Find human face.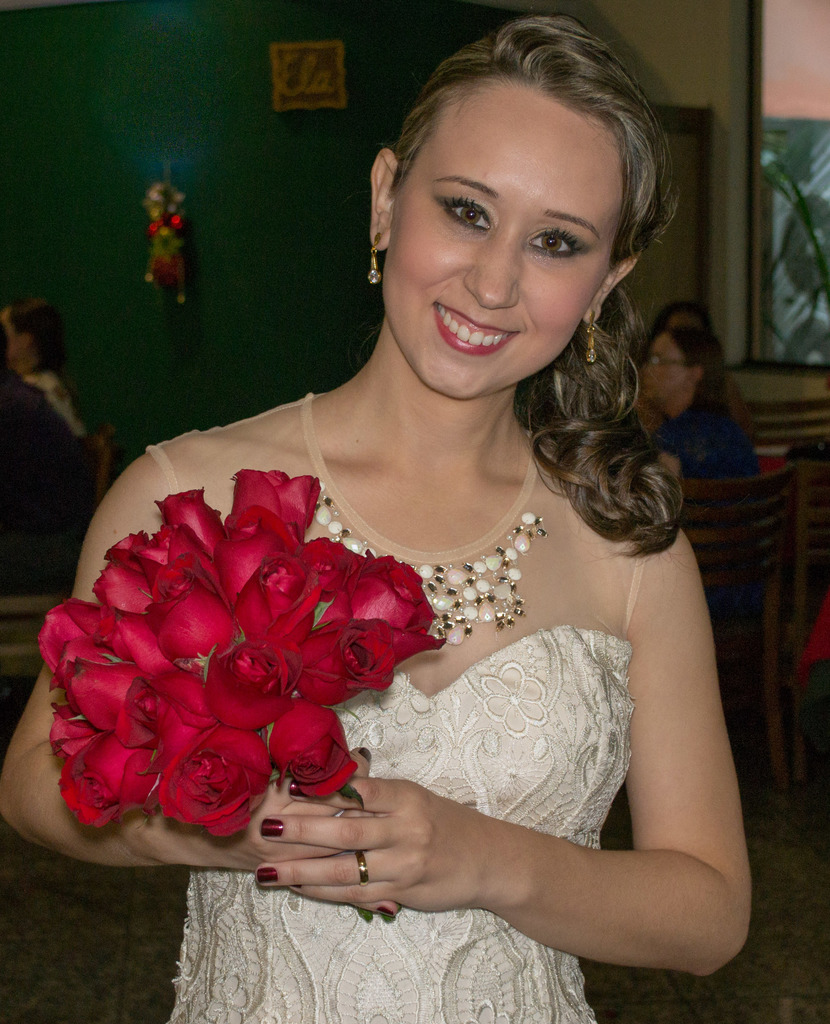
box=[382, 84, 623, 399].
